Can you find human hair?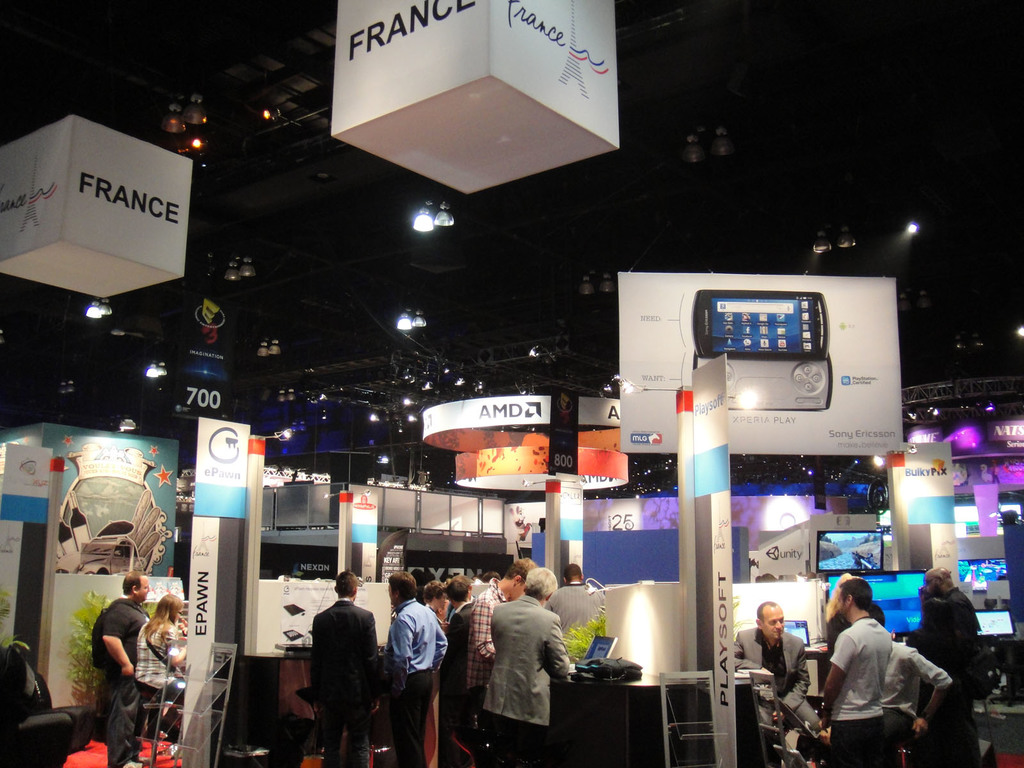
Yes, bounding box: [868,604,885,626].
